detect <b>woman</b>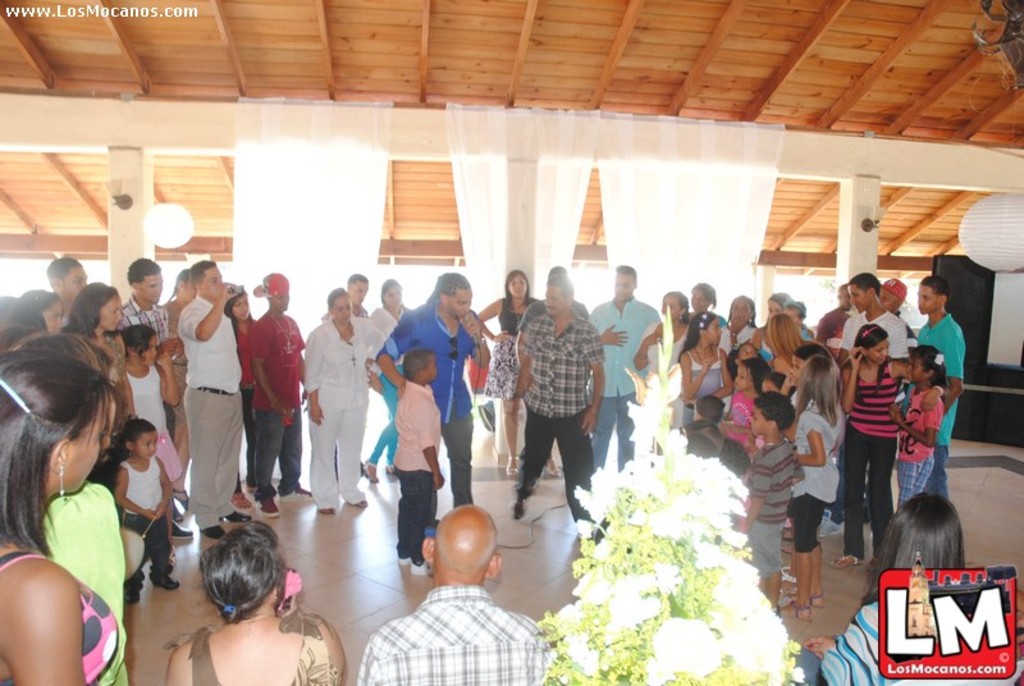
<region>160, 270, 197, 507</region>
